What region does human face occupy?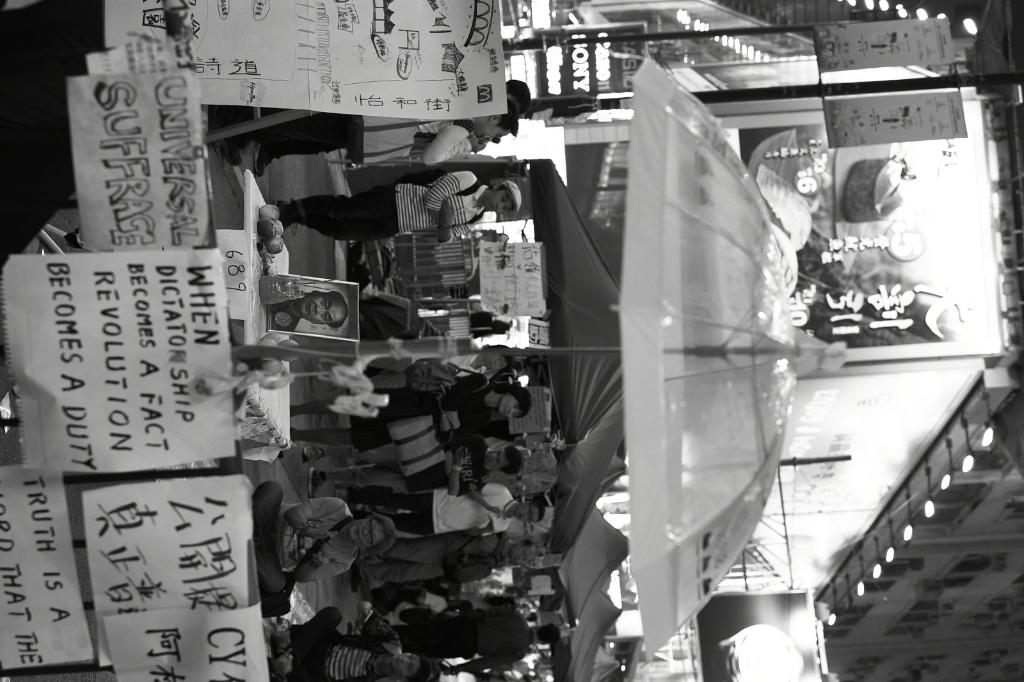
Rect(477, 122, 509, 138).
